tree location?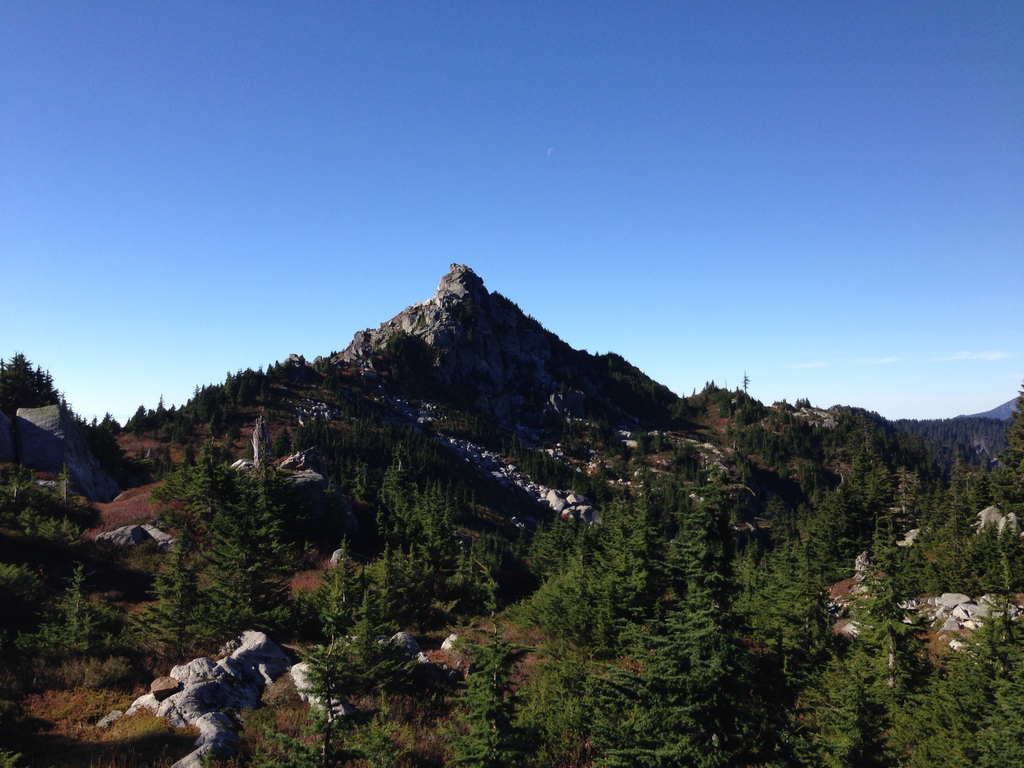
region(367, 468, 434, 552)
